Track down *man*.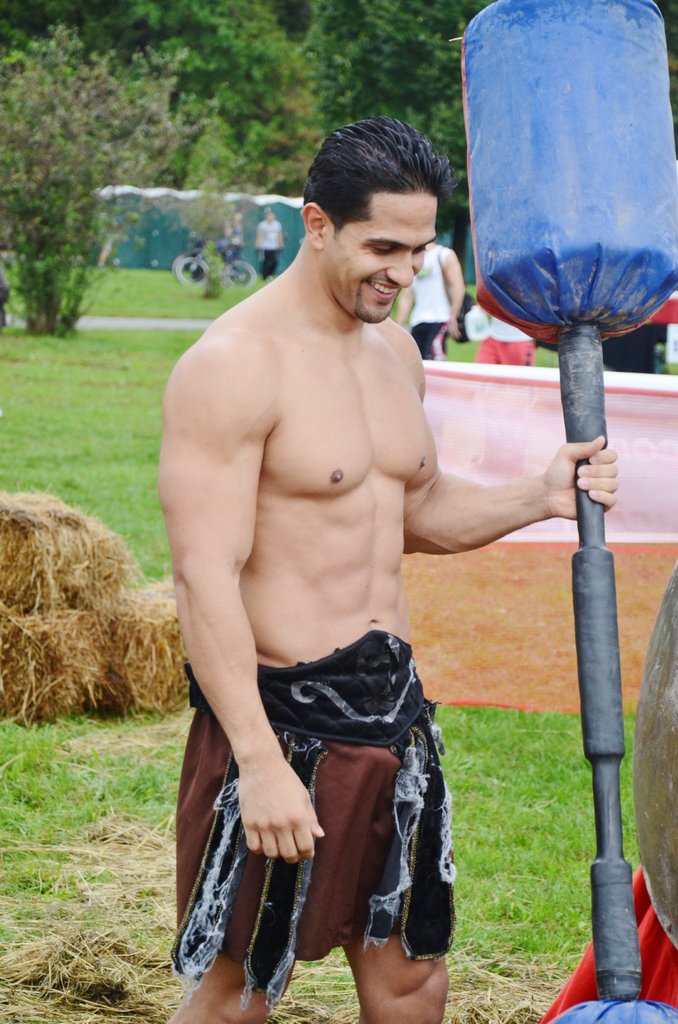
Tracked to [397,237,465,360].
